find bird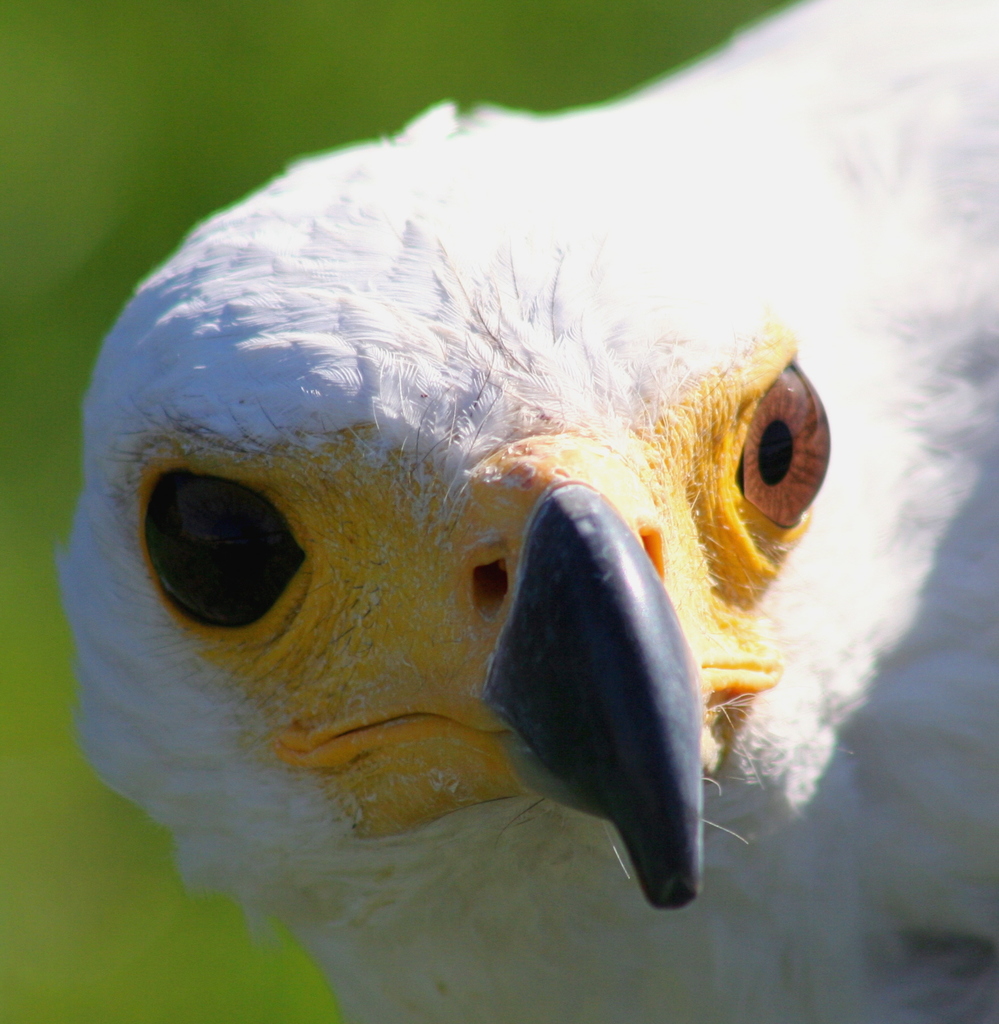
<region>0, 118, 930, 937</region>
